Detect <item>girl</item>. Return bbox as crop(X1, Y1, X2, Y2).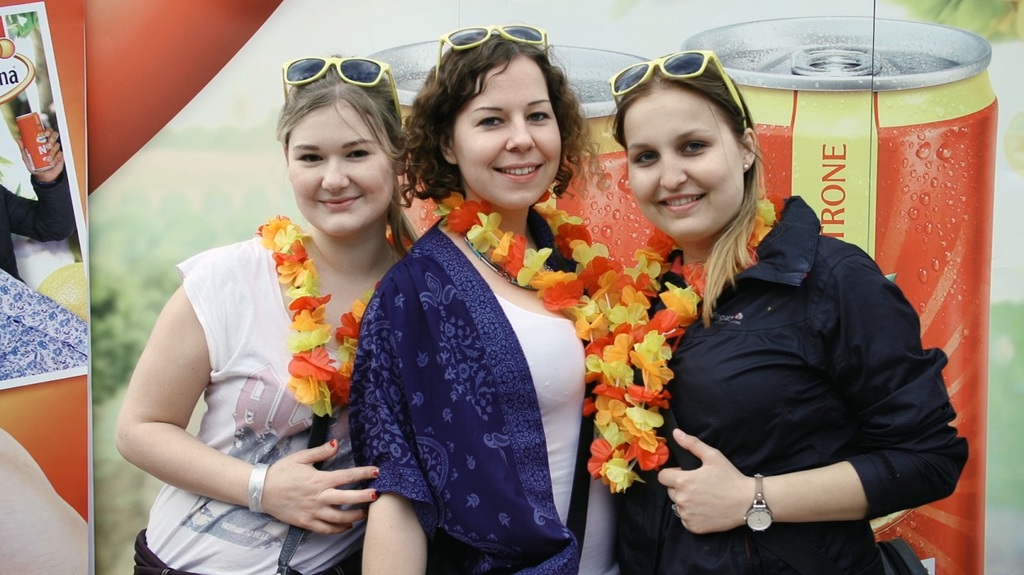
crop(618, 50, 967, 574).
